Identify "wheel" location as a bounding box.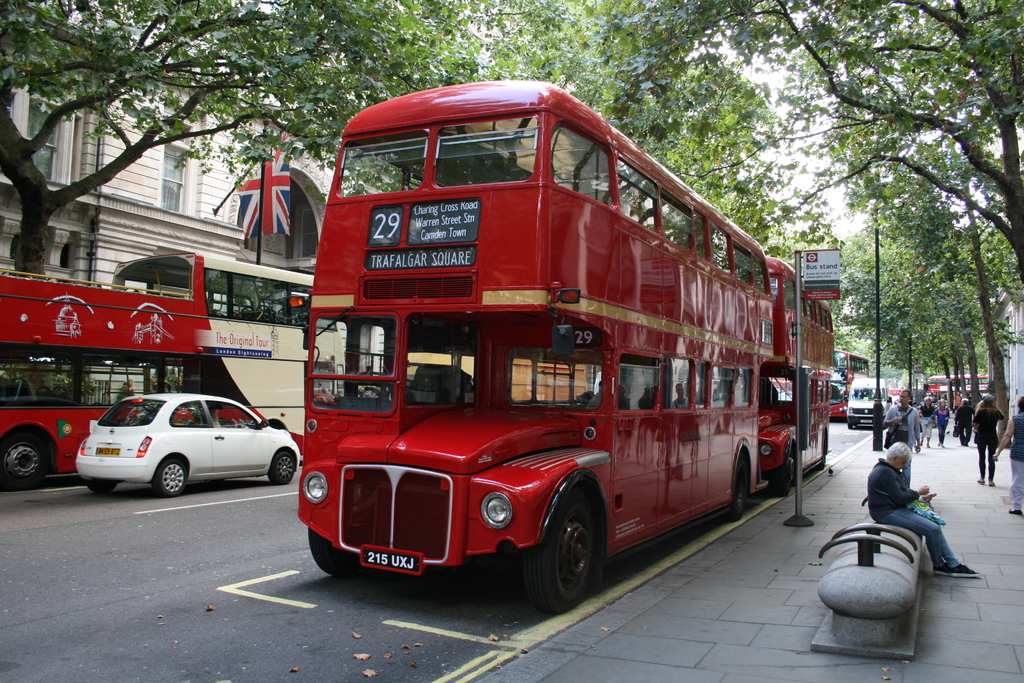
x1=88 y1=480 x2=116 y2=496.
